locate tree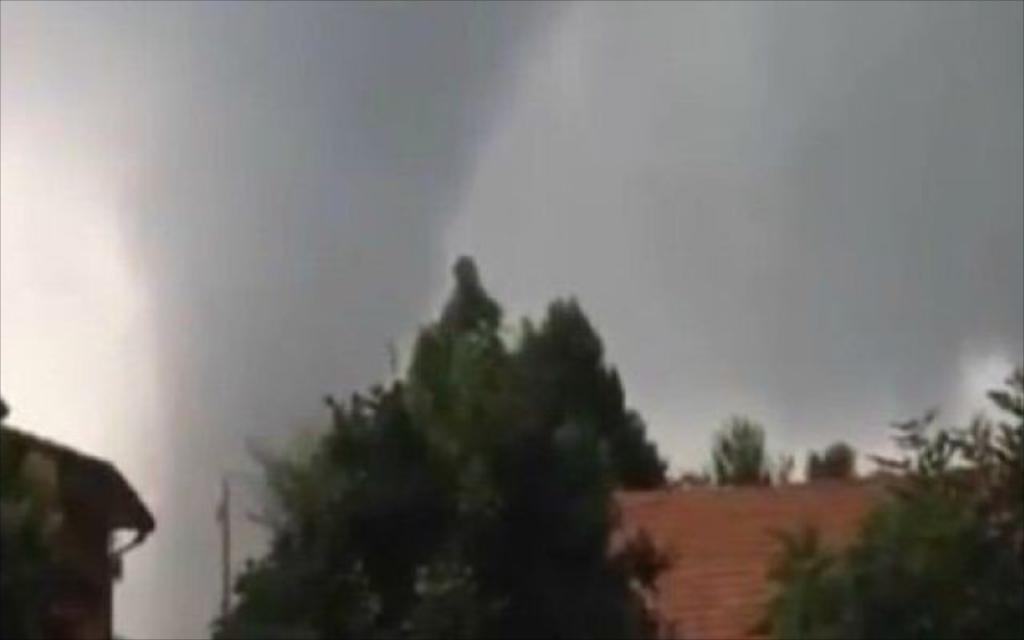
bbox(691, 411, 797, 488)
